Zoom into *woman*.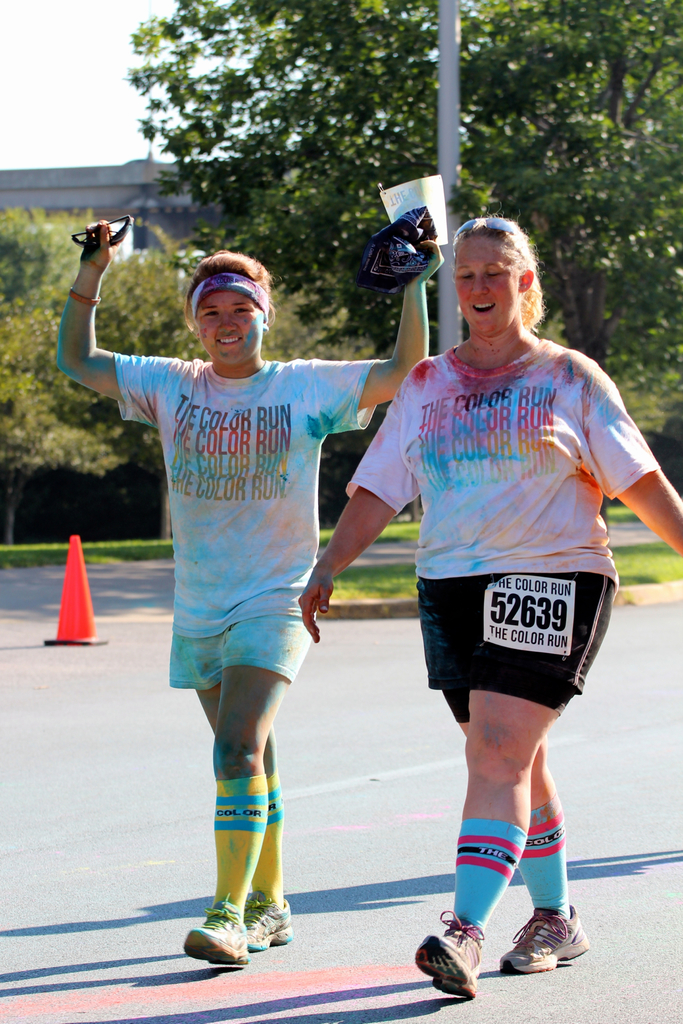
Zoom target: x1=333 y1=231 x2=641 y2=962.
